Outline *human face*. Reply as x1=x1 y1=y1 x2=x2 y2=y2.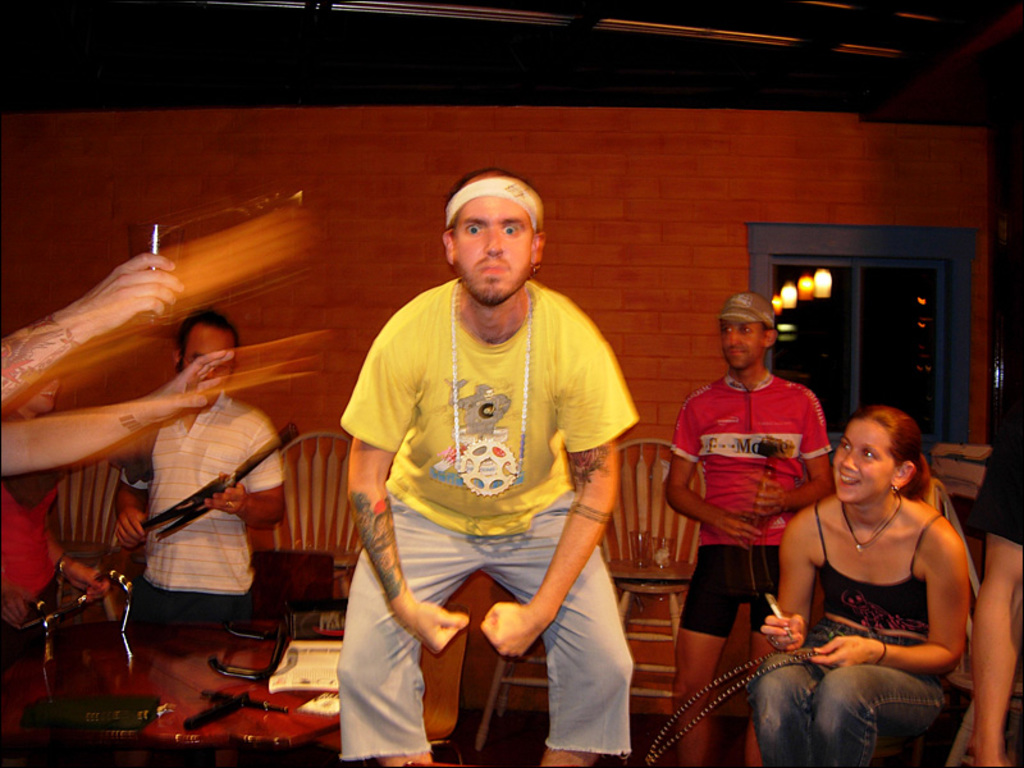
x1=456 y1=197 x2=532 y2=298.
